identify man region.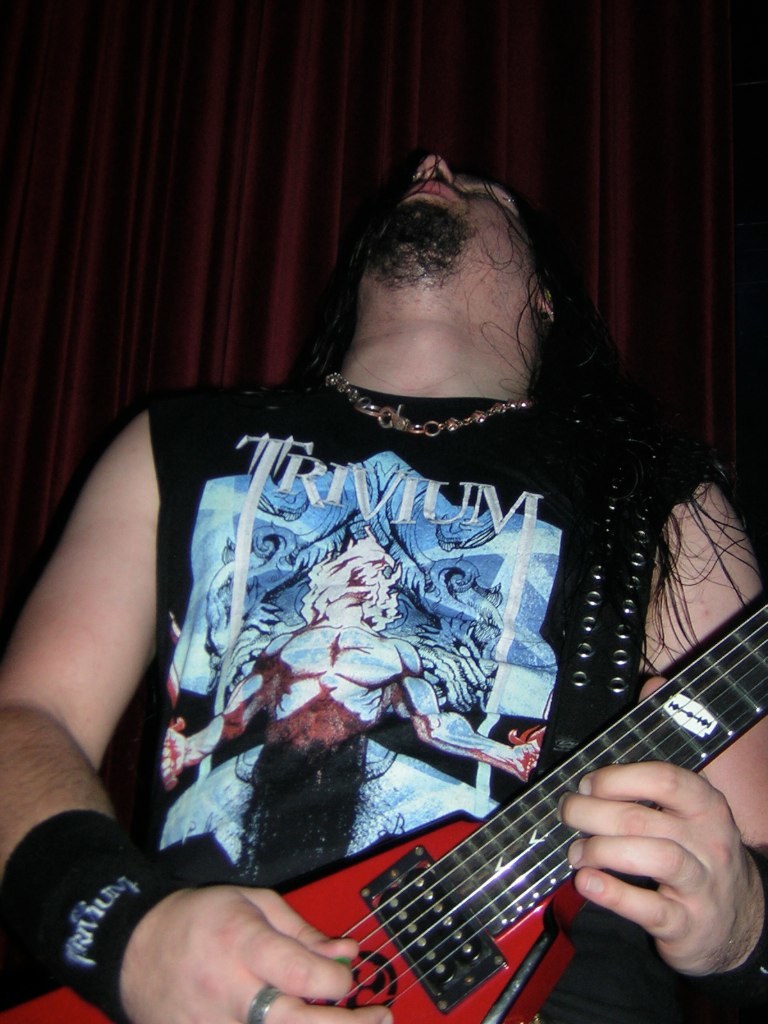
Region: locate(0, 156, 767, 1023).
